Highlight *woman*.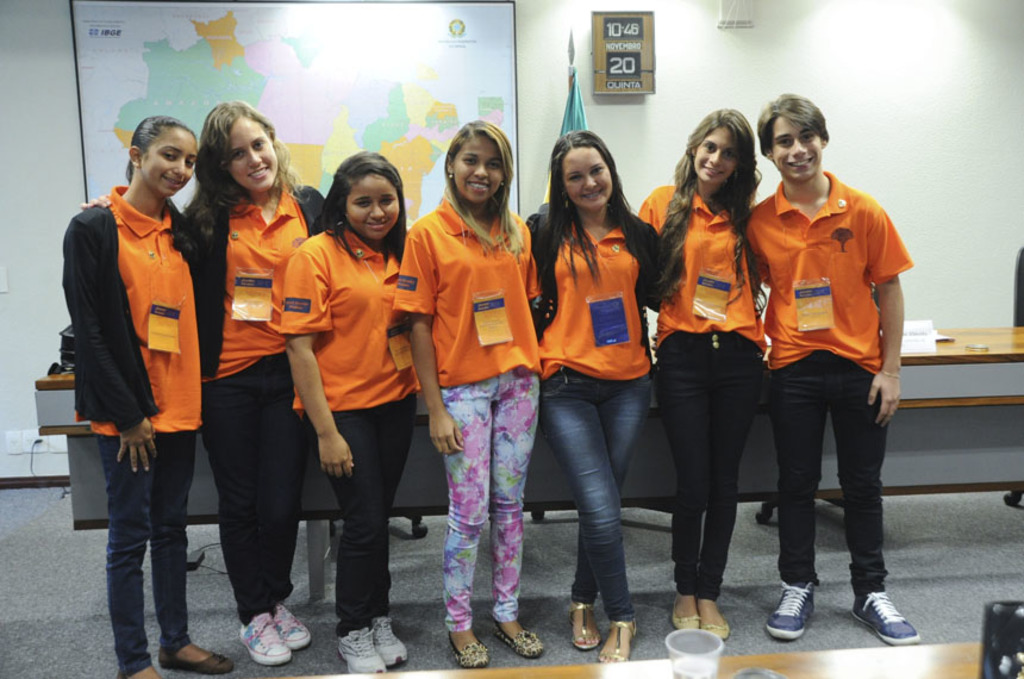
Highlighted region: 394, 117, 545, 673.
